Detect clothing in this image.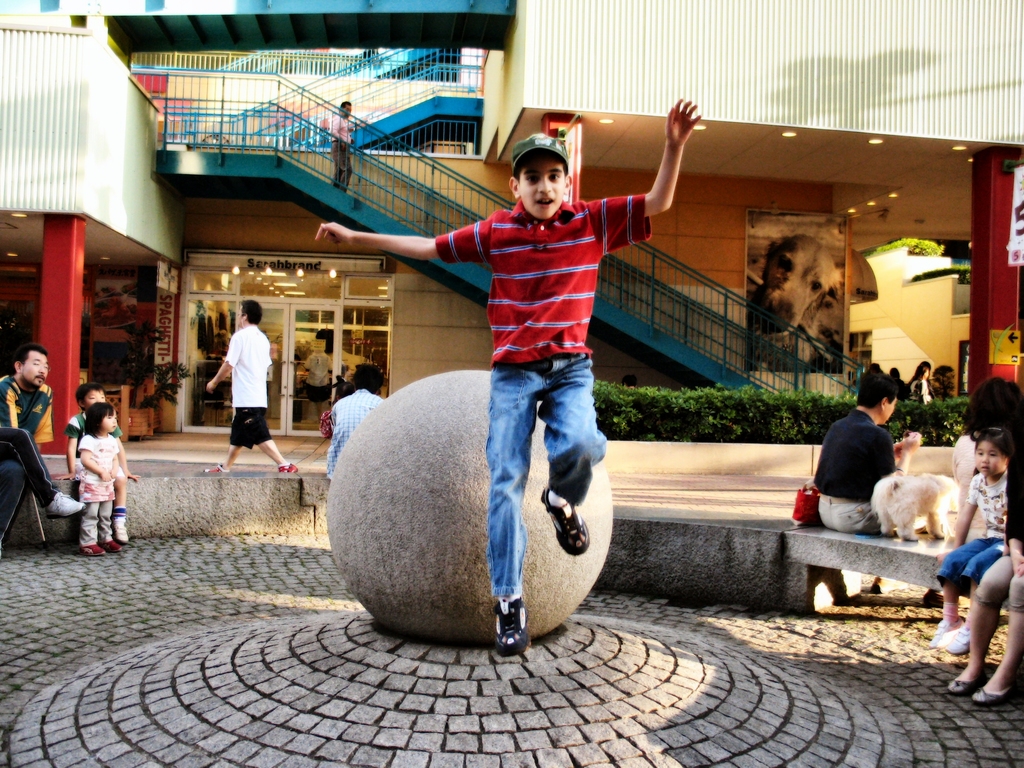
Detection: locate(60, 409, 122, 478).
